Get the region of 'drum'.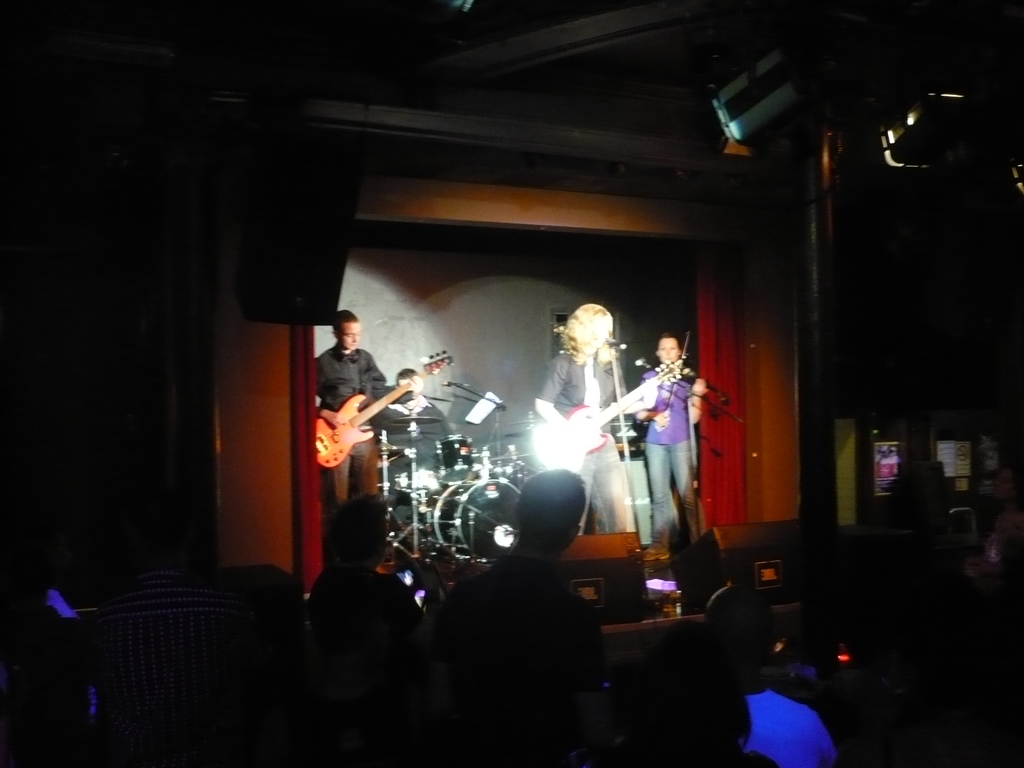
[x1=431, y1=433, x2=492, y2=491].
